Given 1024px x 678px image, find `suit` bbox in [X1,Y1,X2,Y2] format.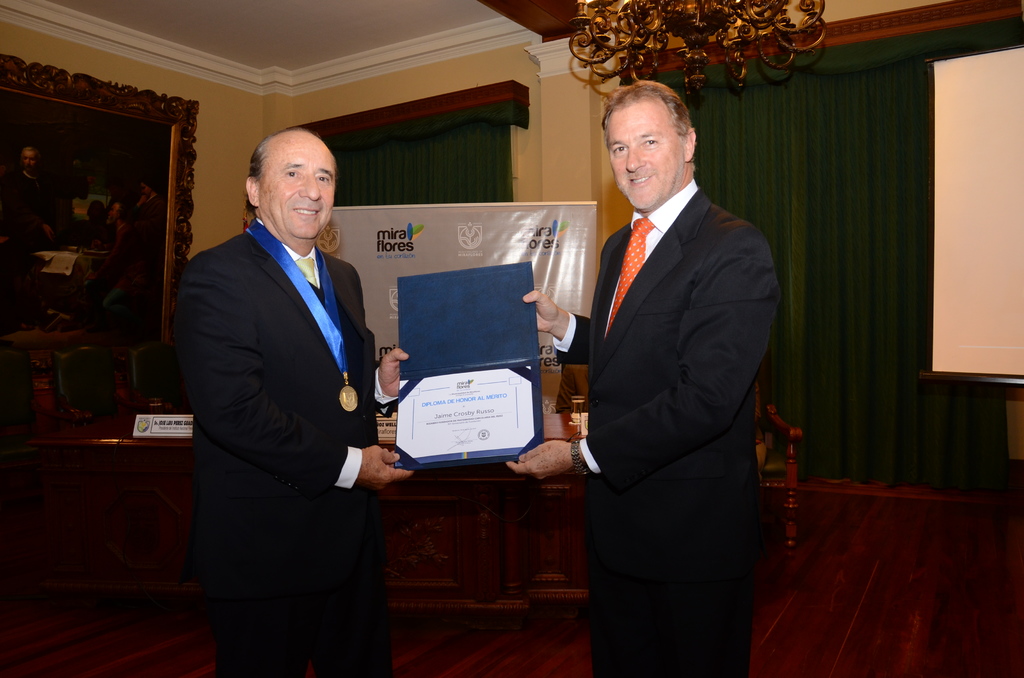
[547,83,792,668].
